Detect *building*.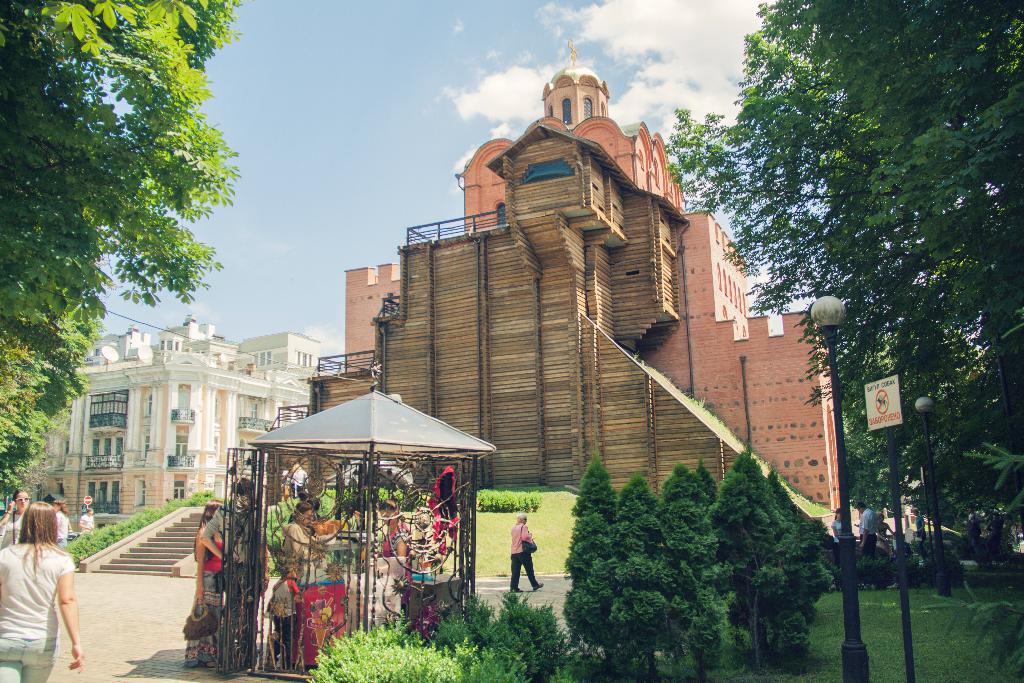
Detected at 31/313/323/523.
